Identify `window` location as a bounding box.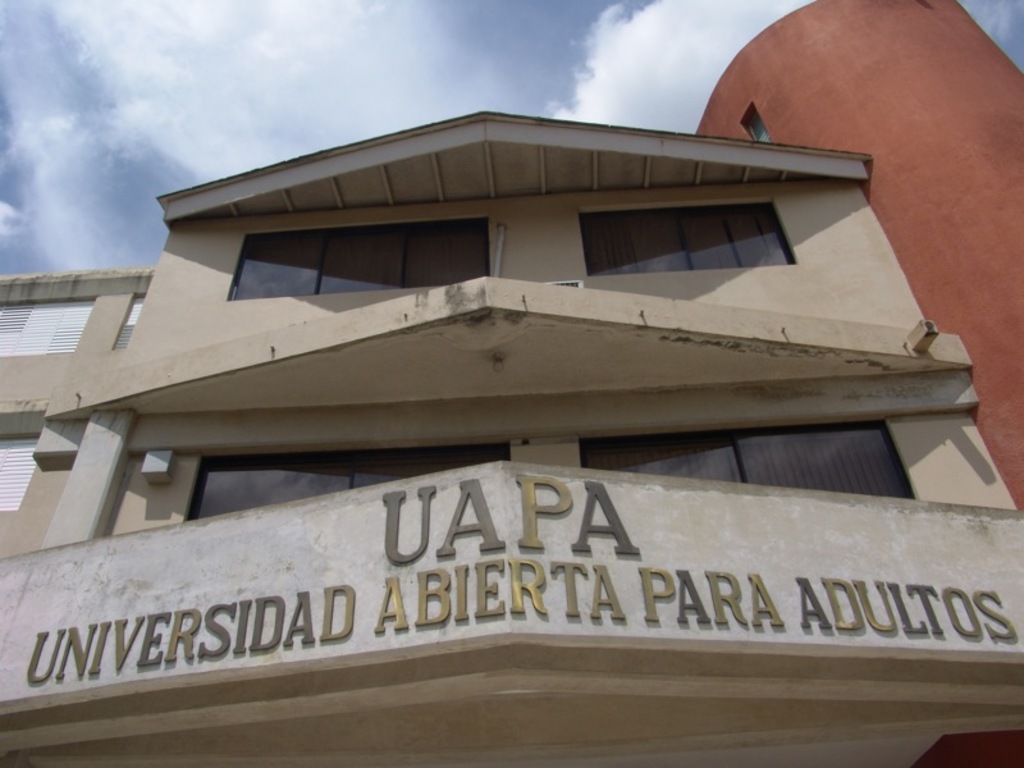
<bbox>187, 438, 517, 520</bbox>.
